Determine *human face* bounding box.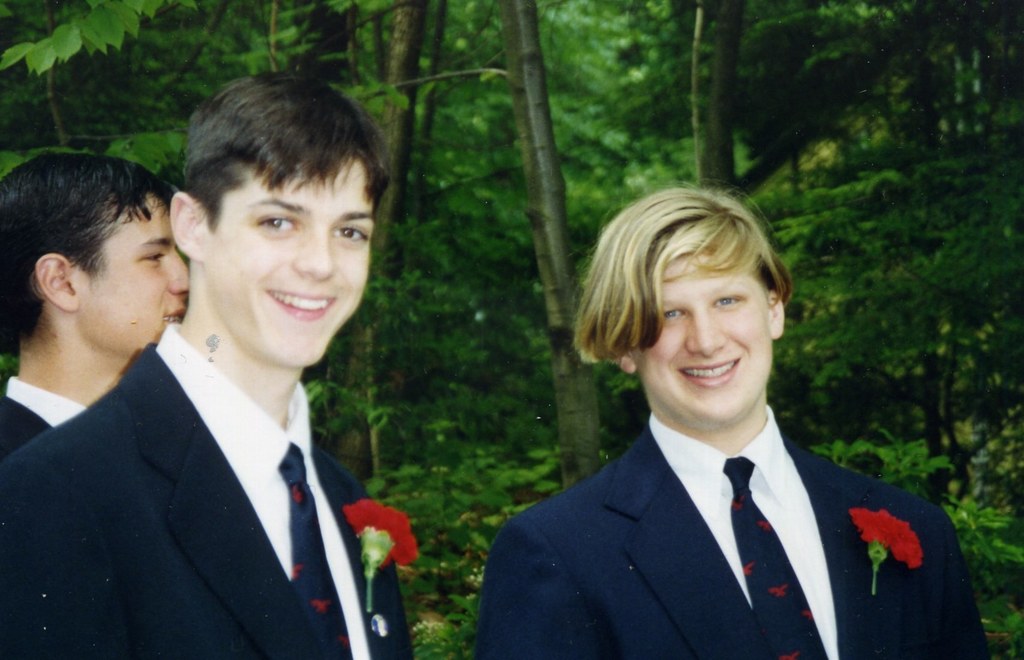
Determined: box=[632, 254, 767, 425].
